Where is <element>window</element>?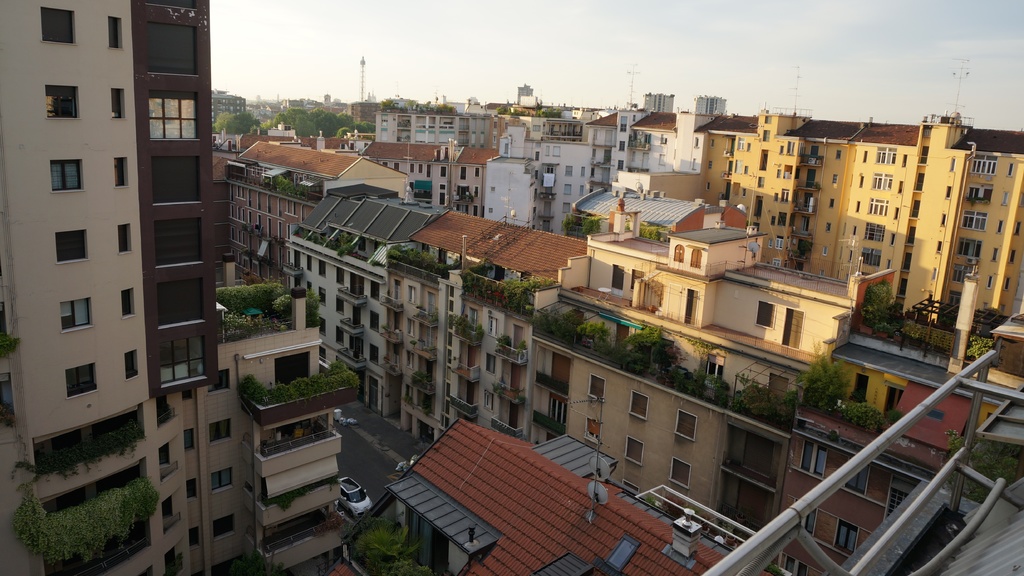
{"x1": 459, "y1": 165, "x2": 467, "y2": 181}.
